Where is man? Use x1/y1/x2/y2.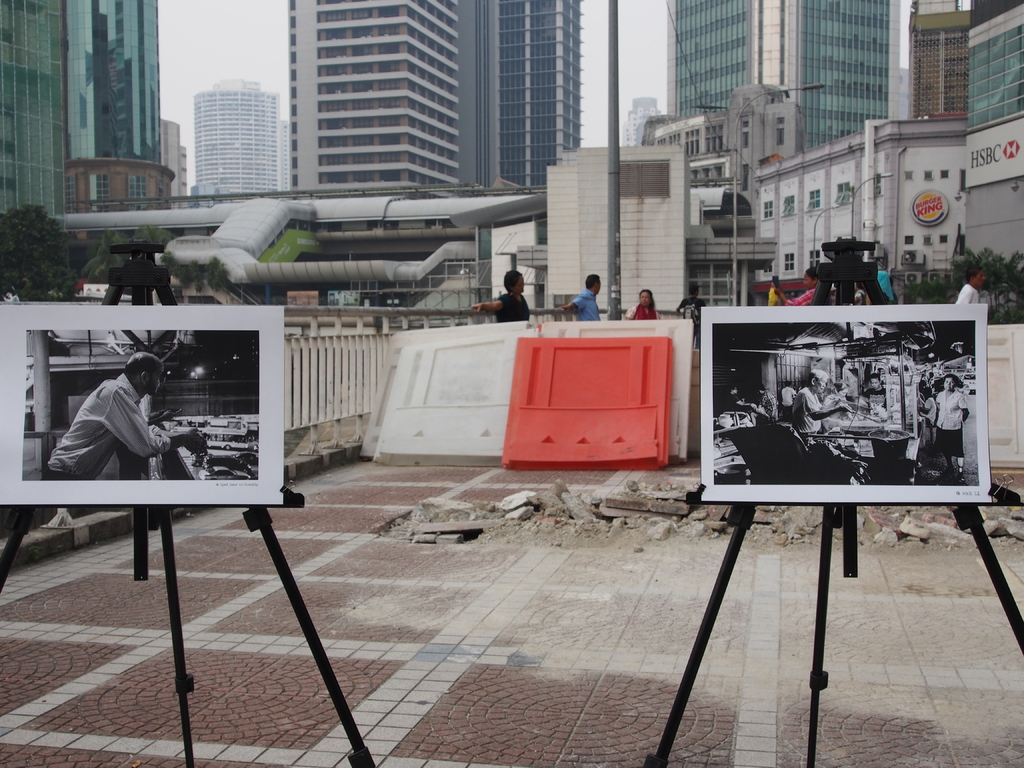
955/266/985/303.
